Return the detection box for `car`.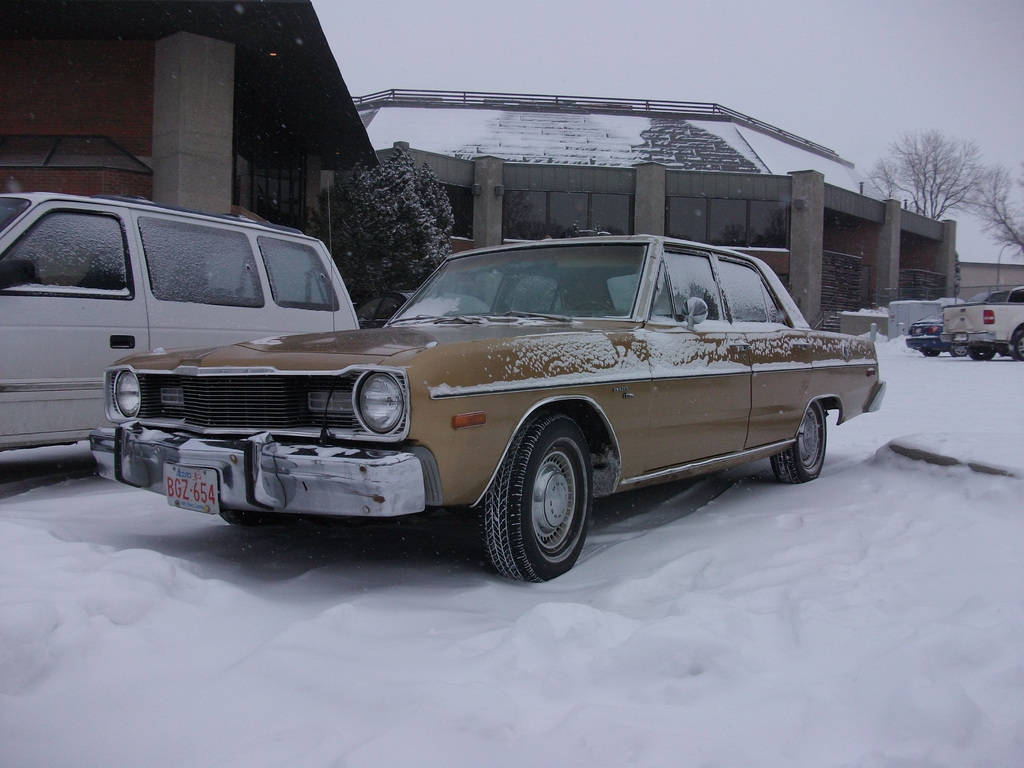
Rect(906, 308, 959, 357).
